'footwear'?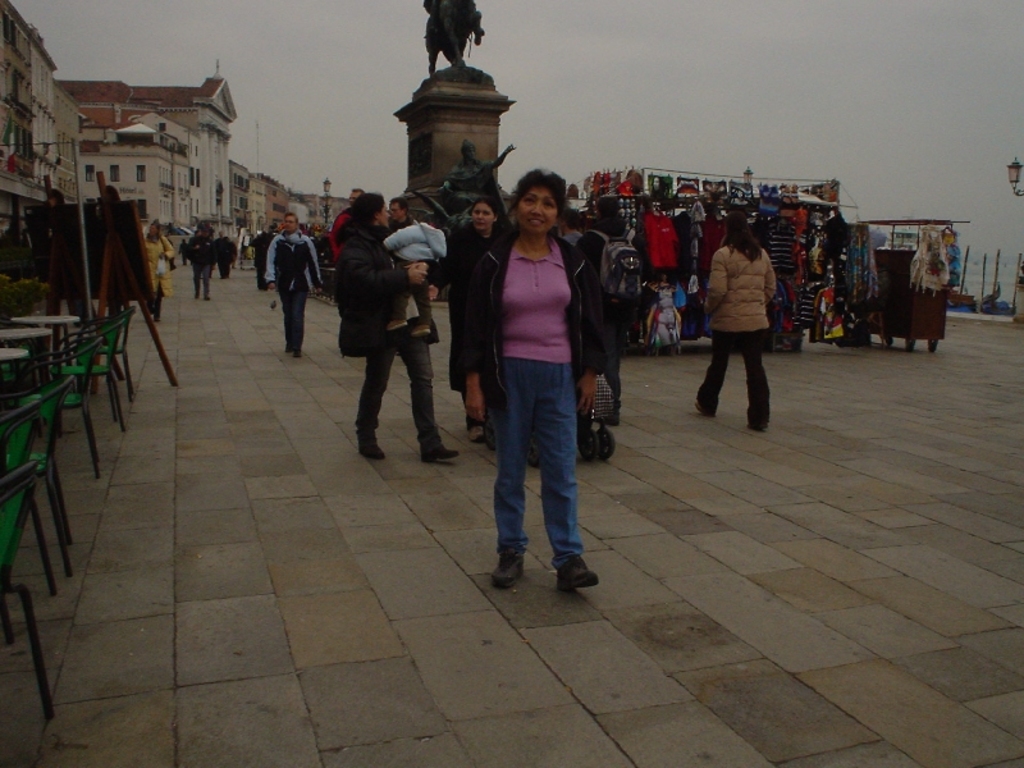
[357,436,387,458]
